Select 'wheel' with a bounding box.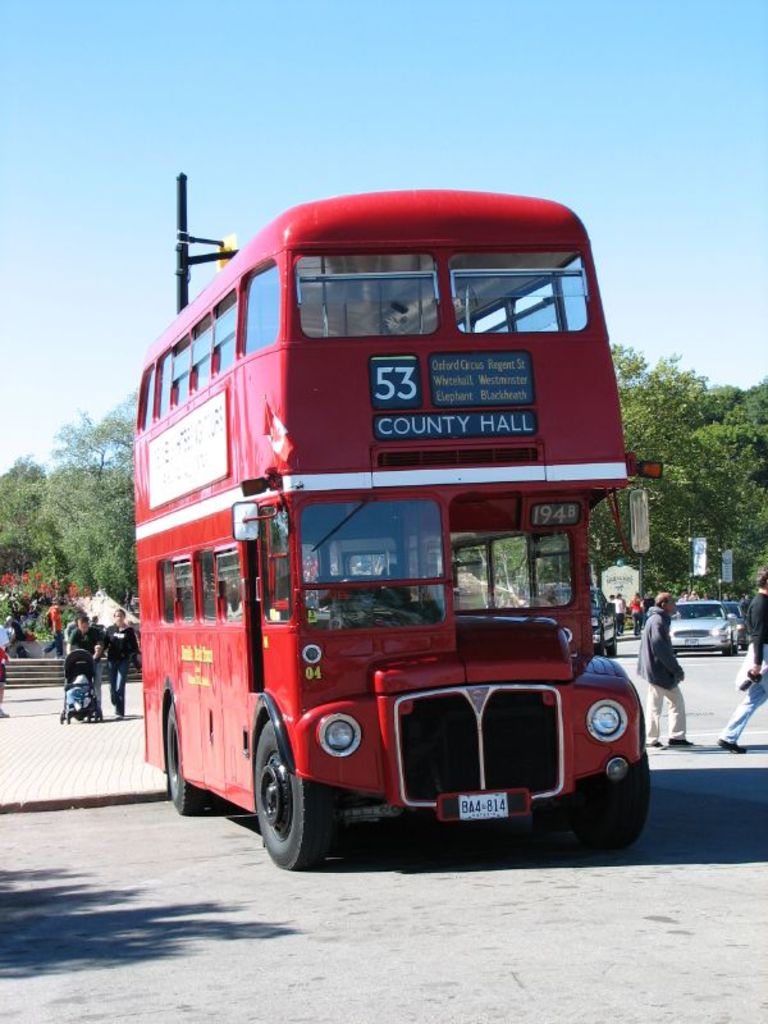
<bbox>248, 722, 326, 858</bbox>.
